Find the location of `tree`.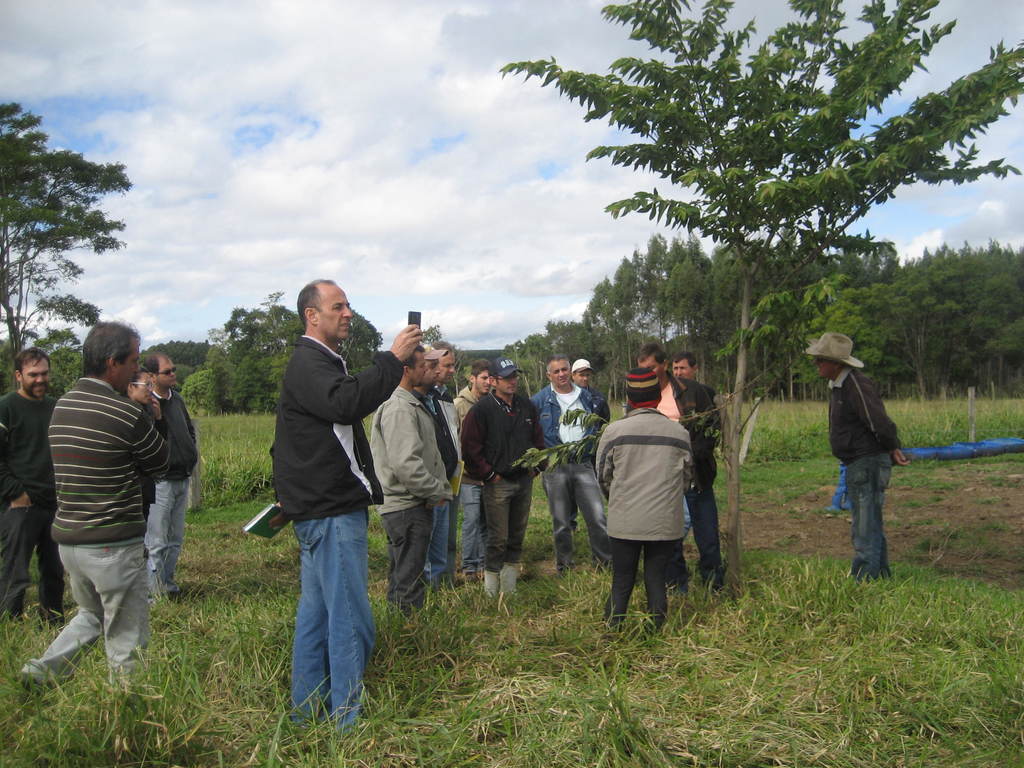
Location: rect(495, 0, 1023, 601).
